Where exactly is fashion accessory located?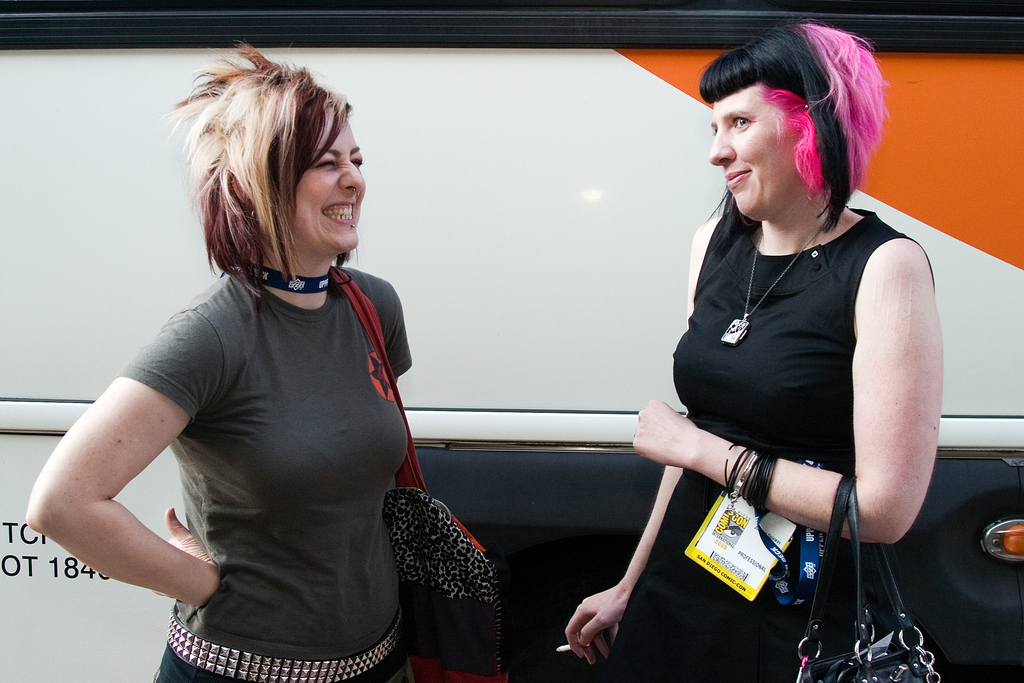
Its bounding box is bbox=(721, 230, 819, 345).
